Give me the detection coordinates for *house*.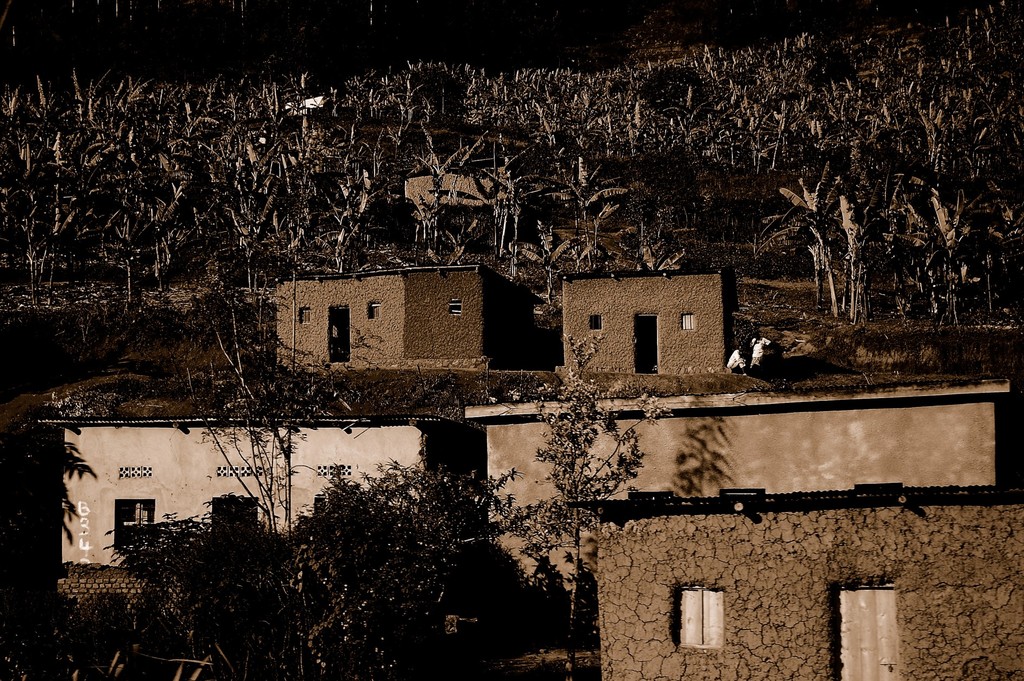
bbox=[36, 385, 488, 618].
